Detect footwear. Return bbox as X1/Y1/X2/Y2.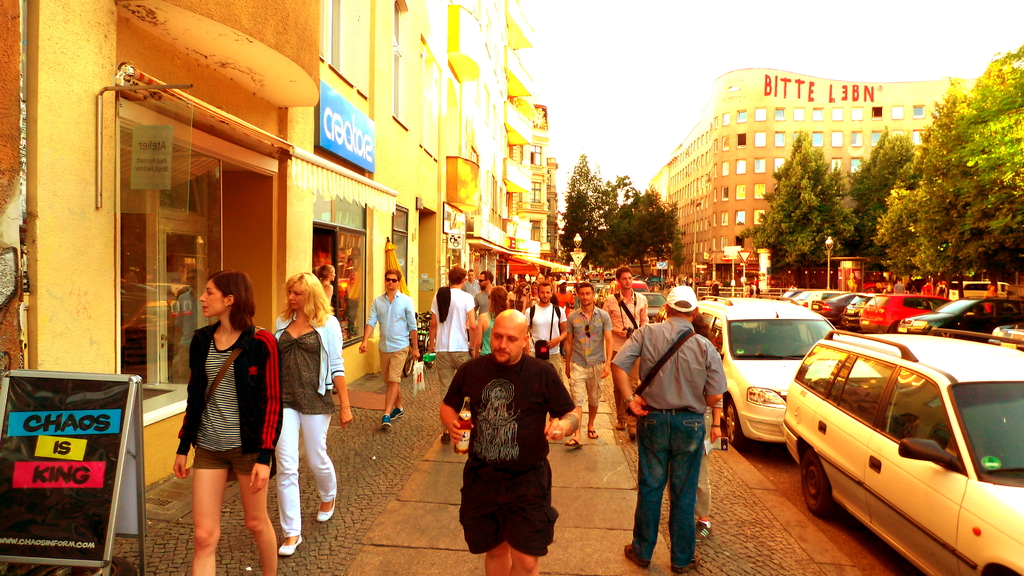
586/427/598/440.
